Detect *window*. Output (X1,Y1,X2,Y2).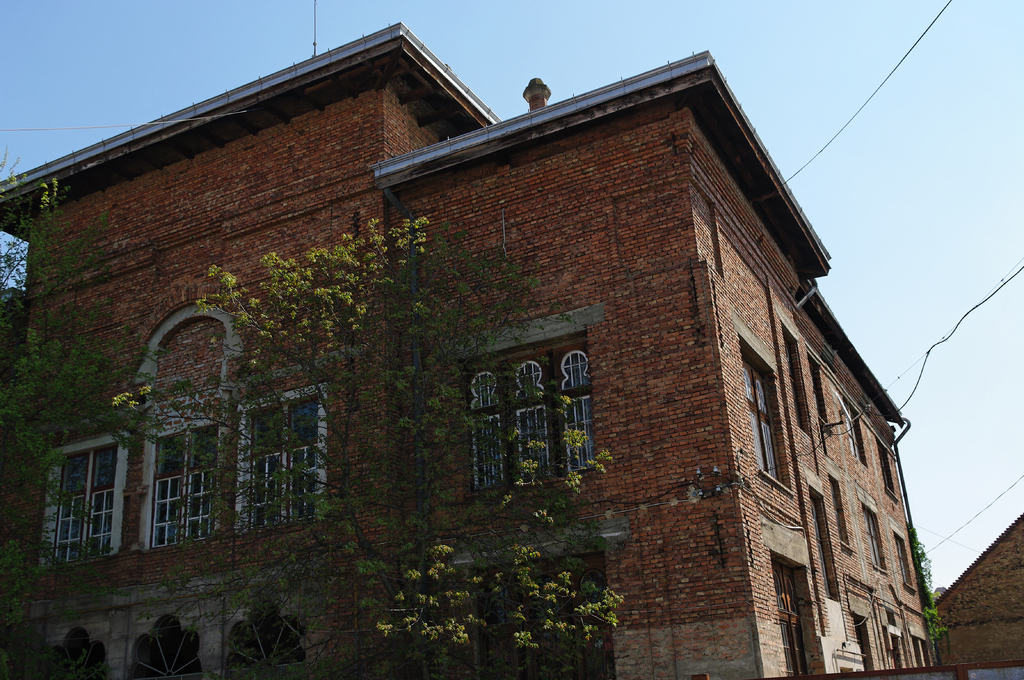
(447,306,602,507).
